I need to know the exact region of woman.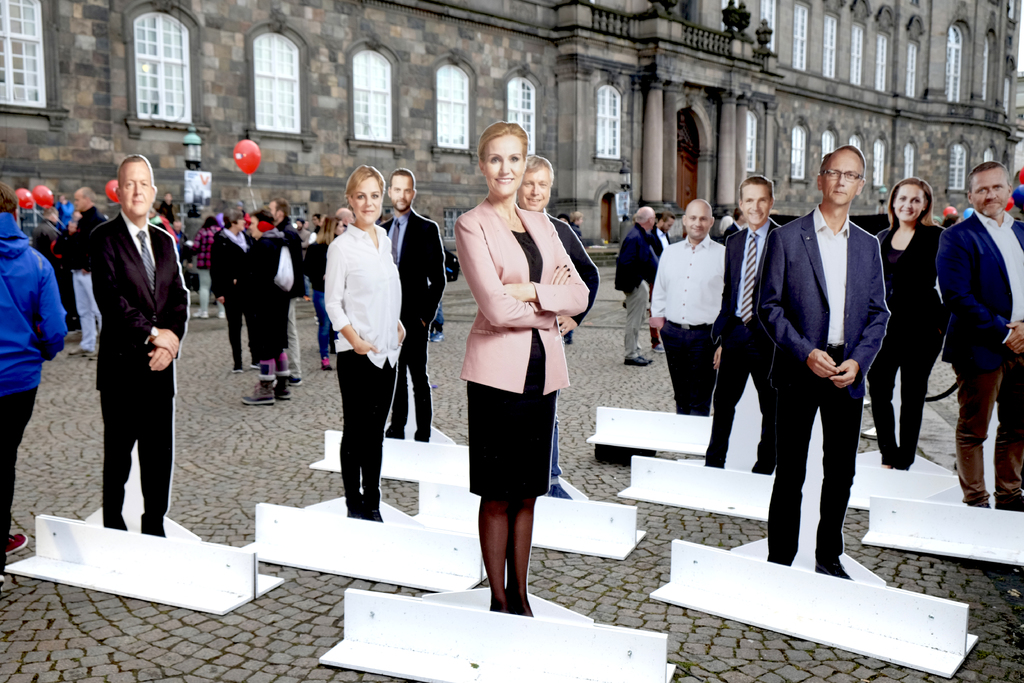
Region: box=[301, 215, 348, 365].
